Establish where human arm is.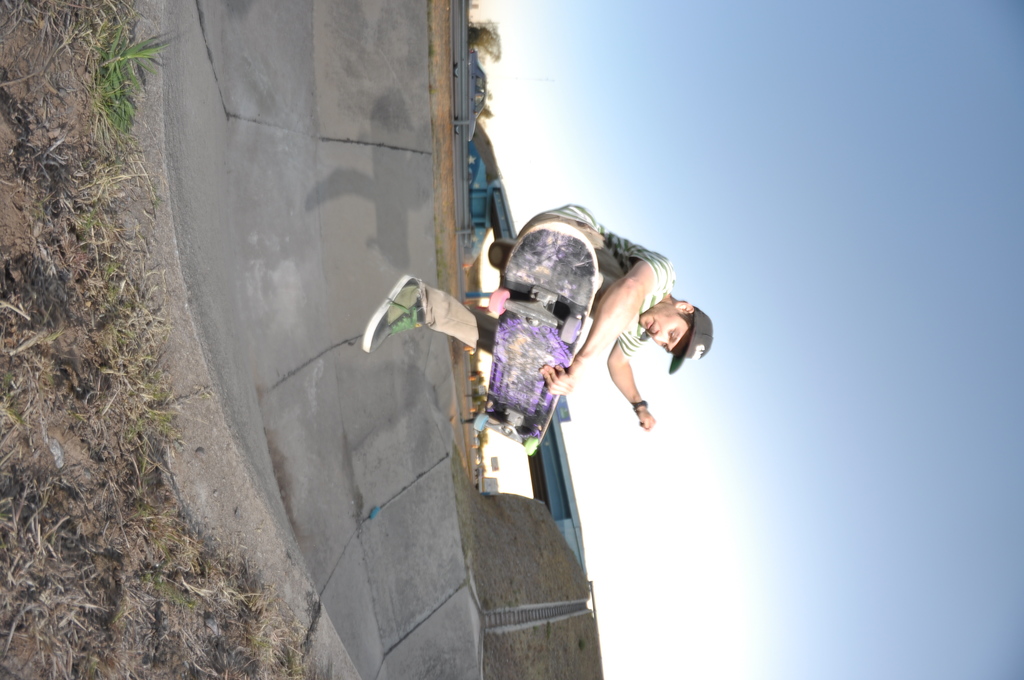
Established at {"x1": 596, "y1": 314, "x2": 660, "y2": 444}.
